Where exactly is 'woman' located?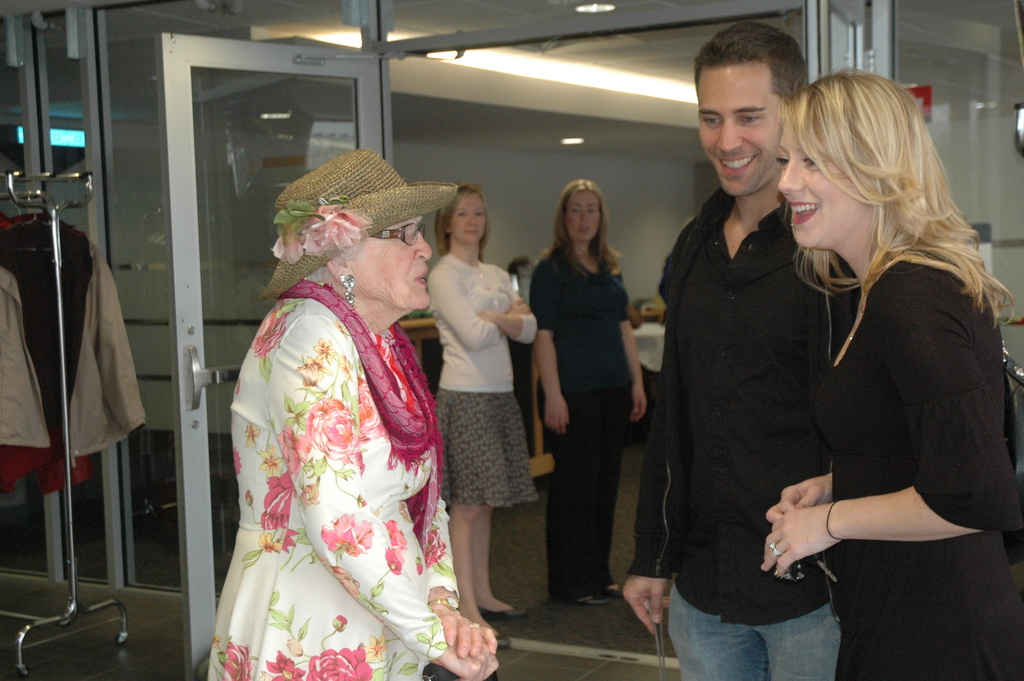
Its bounding box is l=755, t=68, r=1023, b=680.
